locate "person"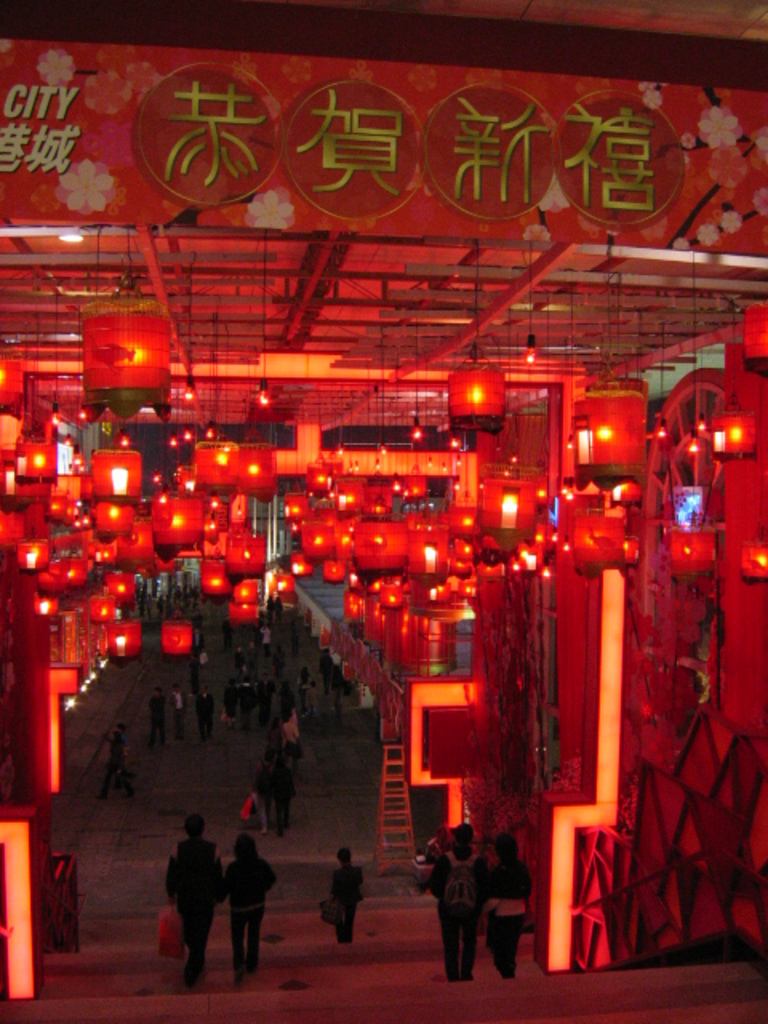
bbox=(226, 830, 278, 990)
